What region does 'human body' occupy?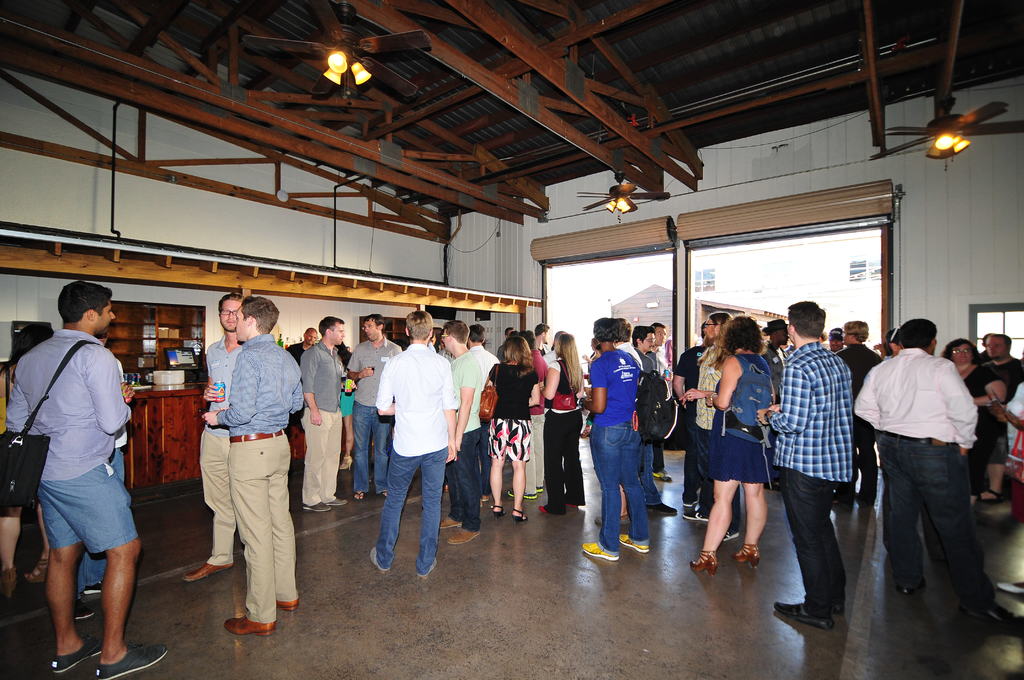
bbox(852, 317, 1000, 627).
